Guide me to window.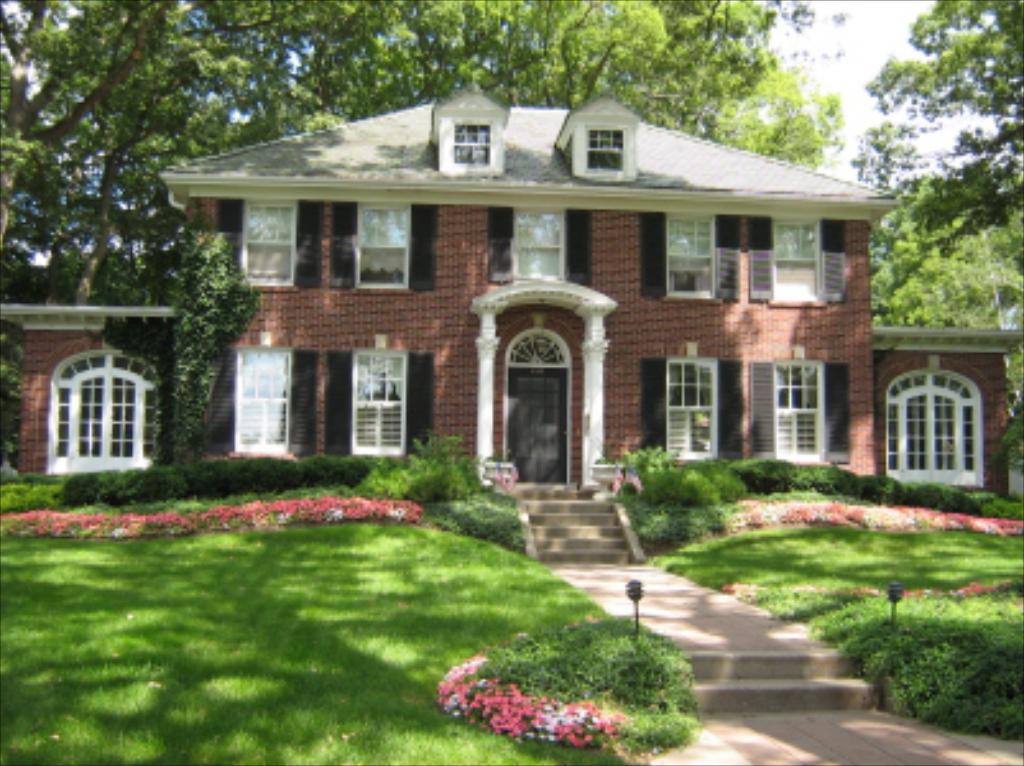
Guidance: 771:212:820:301.
